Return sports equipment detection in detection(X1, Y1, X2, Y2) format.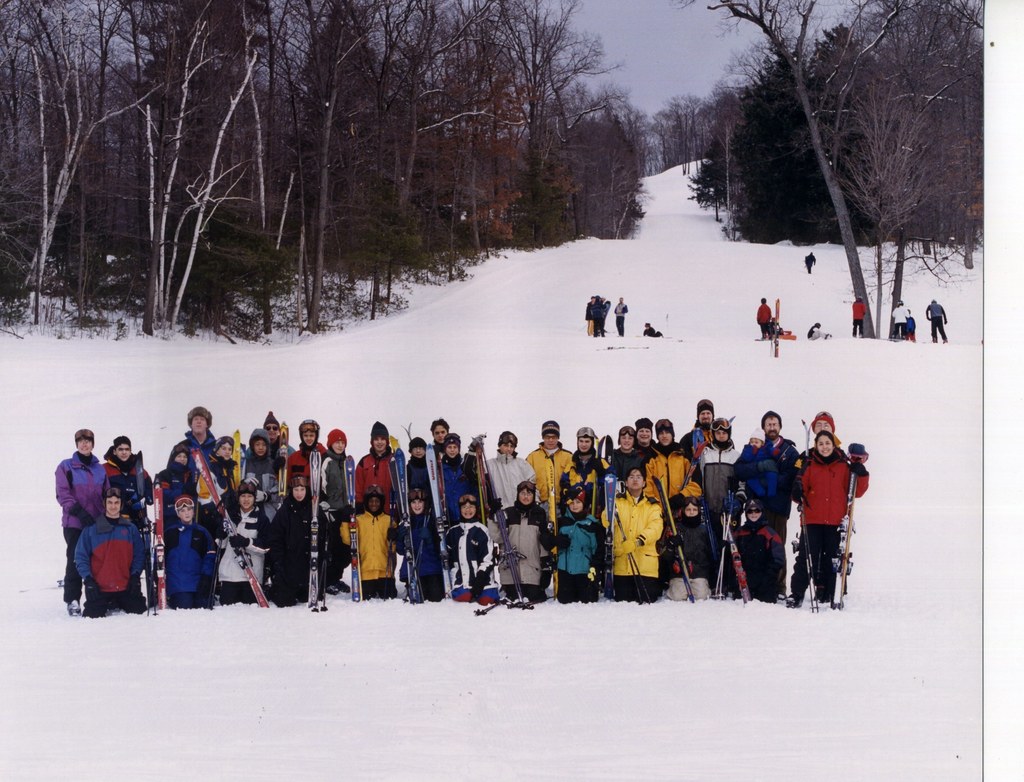
detection(310, 447, 319, 608).
